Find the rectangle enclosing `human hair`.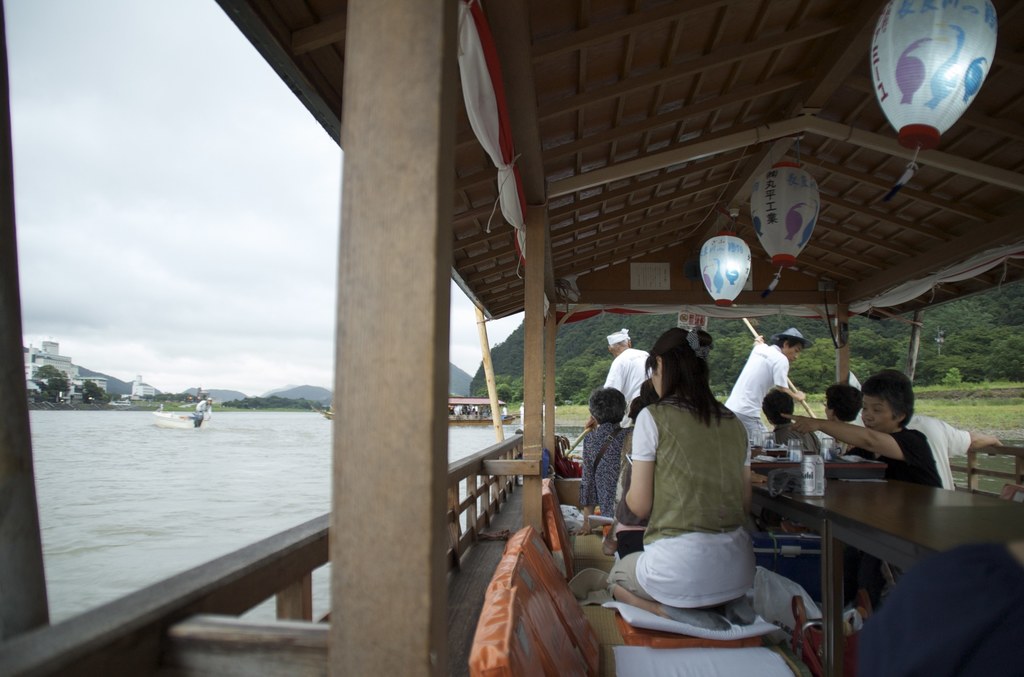
<bbox>822, 385, 863, 422</bbox>.
